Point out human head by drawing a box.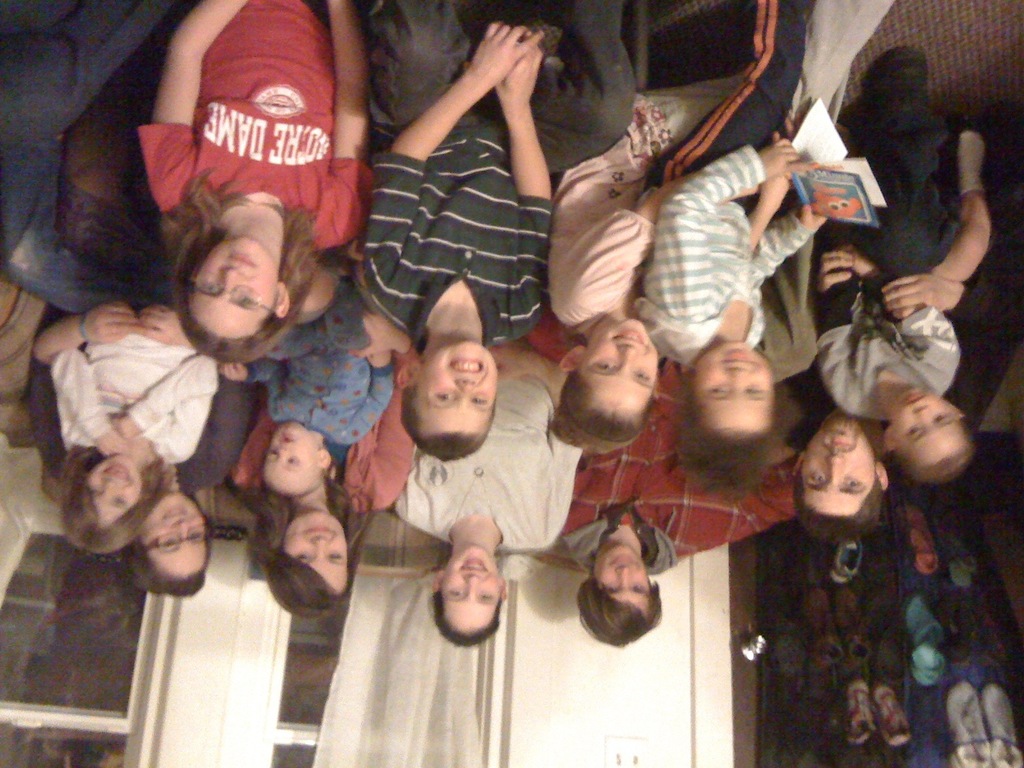
(392,342,495,472).
